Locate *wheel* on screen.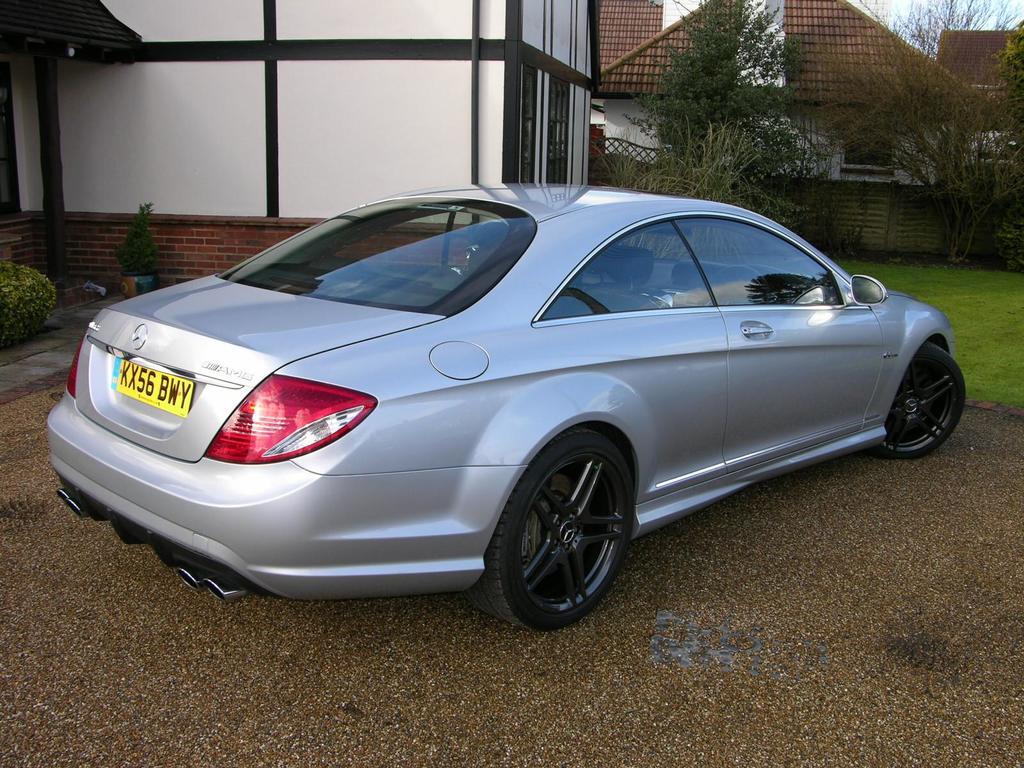
On screen at bbox=(476, 428, 629, 632).
